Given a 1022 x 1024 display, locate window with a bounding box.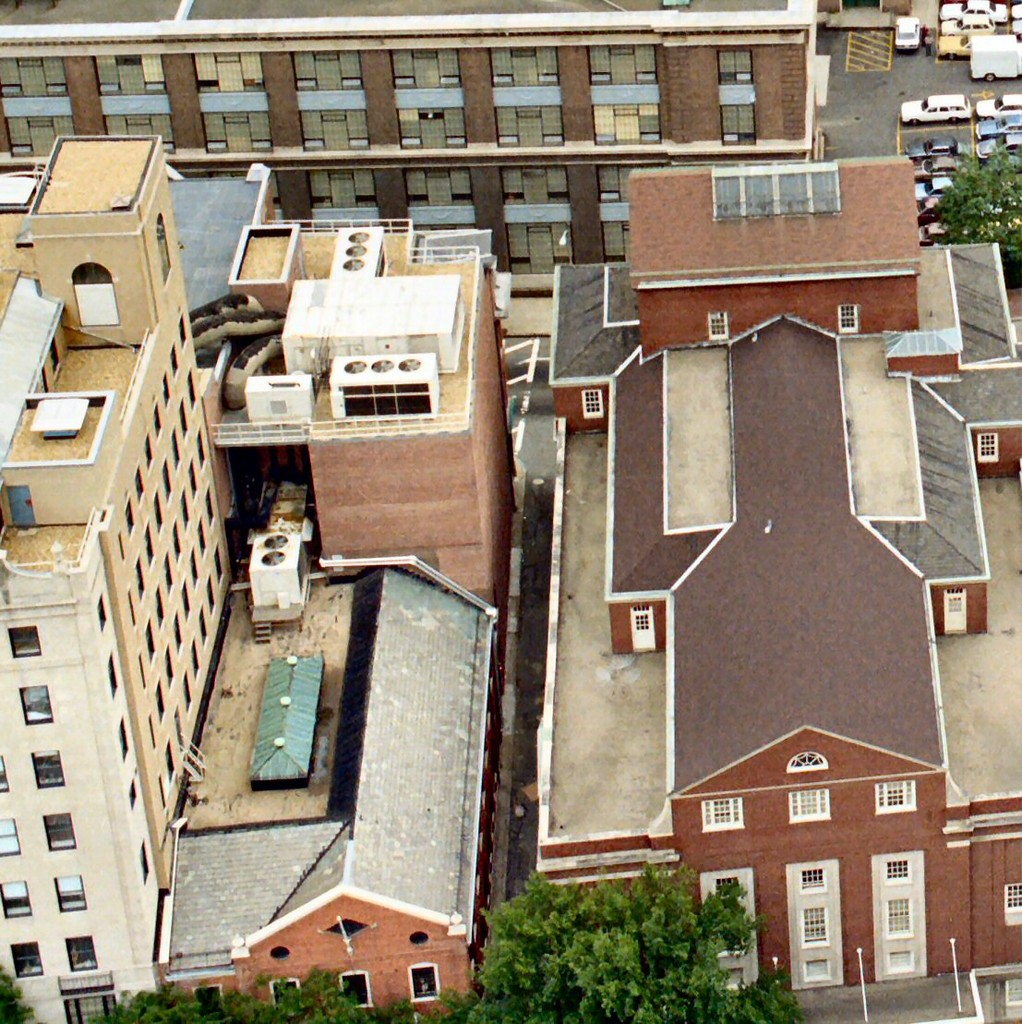
Located: <region>723, 104, 751, 141</region>.
